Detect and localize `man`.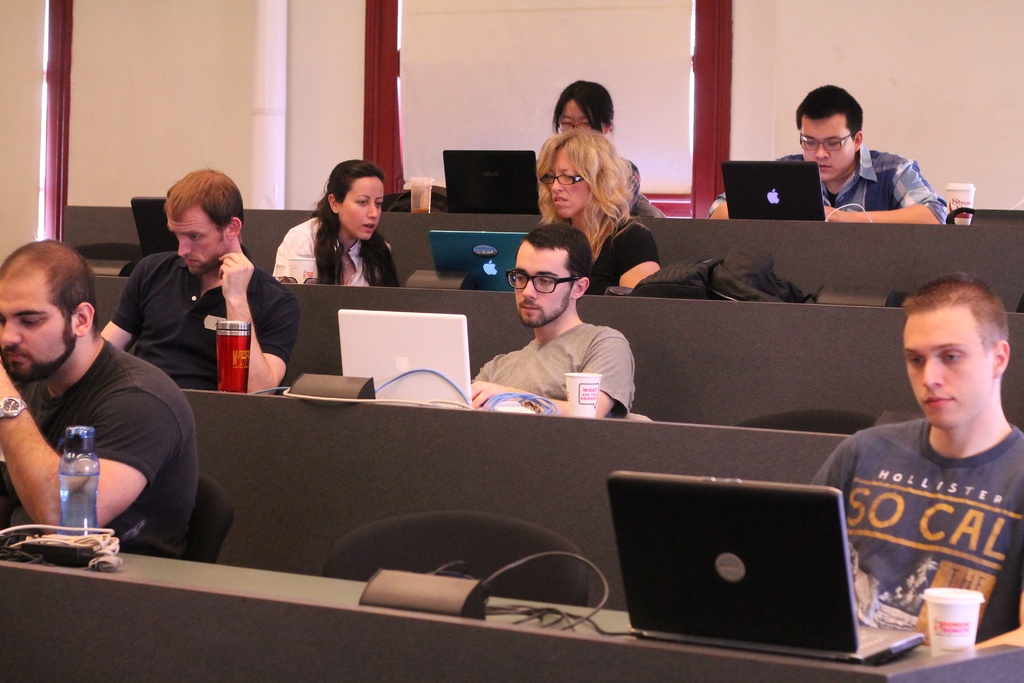
Localized at <region>706, 84, 957, 227</region>.
